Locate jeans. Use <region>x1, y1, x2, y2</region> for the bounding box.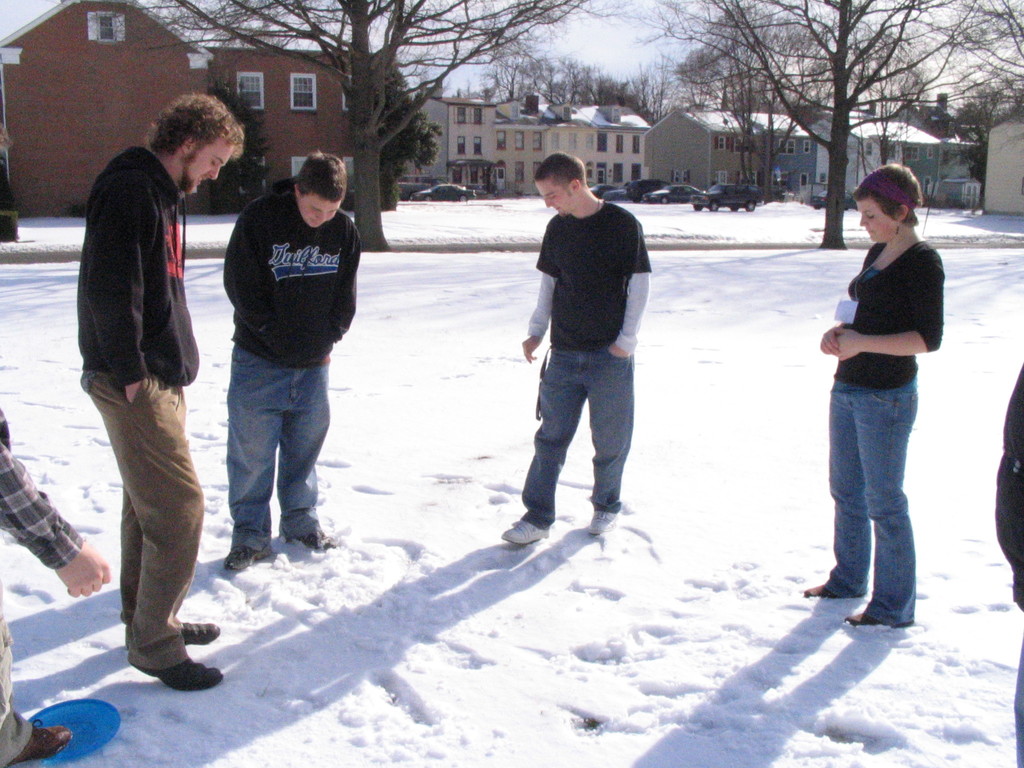
<region>522, 351, 634, 518</region>.
